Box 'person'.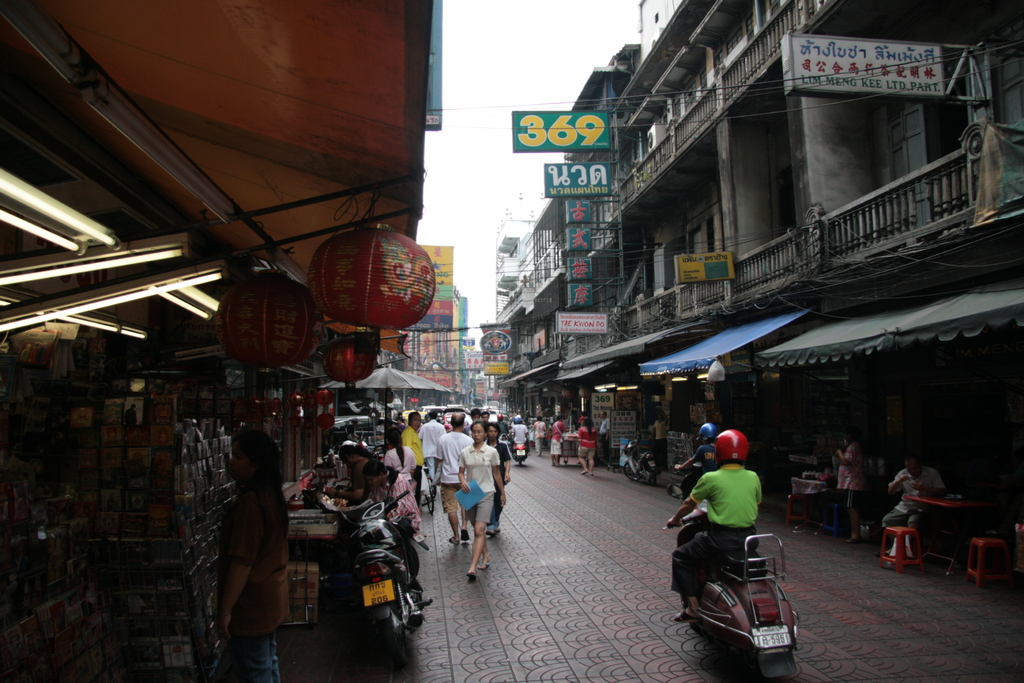
[879, 452, 948, 559].
